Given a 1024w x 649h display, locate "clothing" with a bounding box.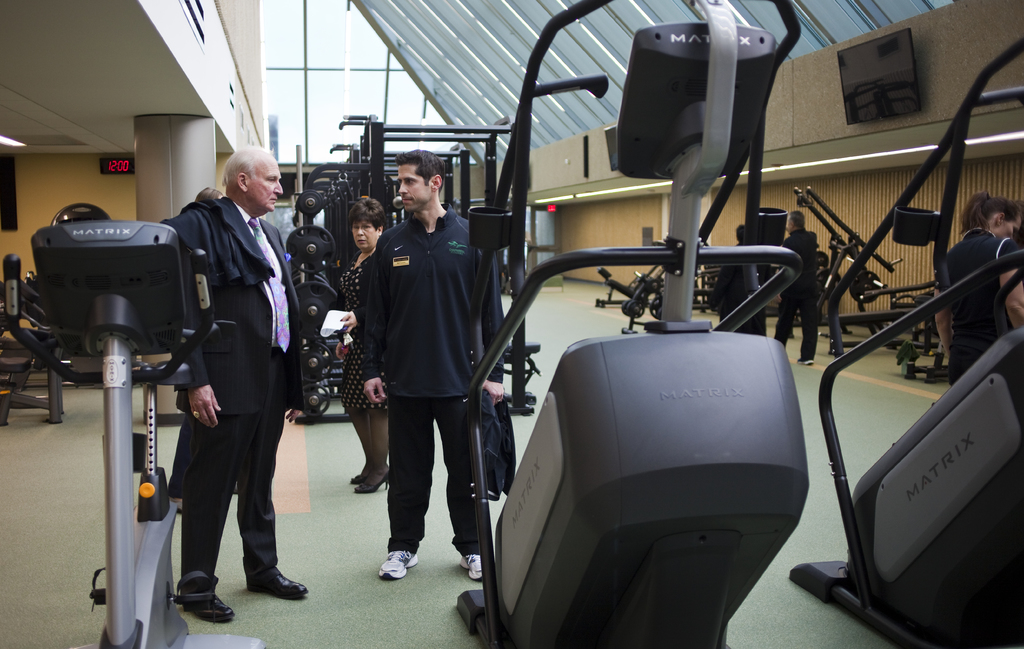
Located: rect(156, 195, 305, 592).
